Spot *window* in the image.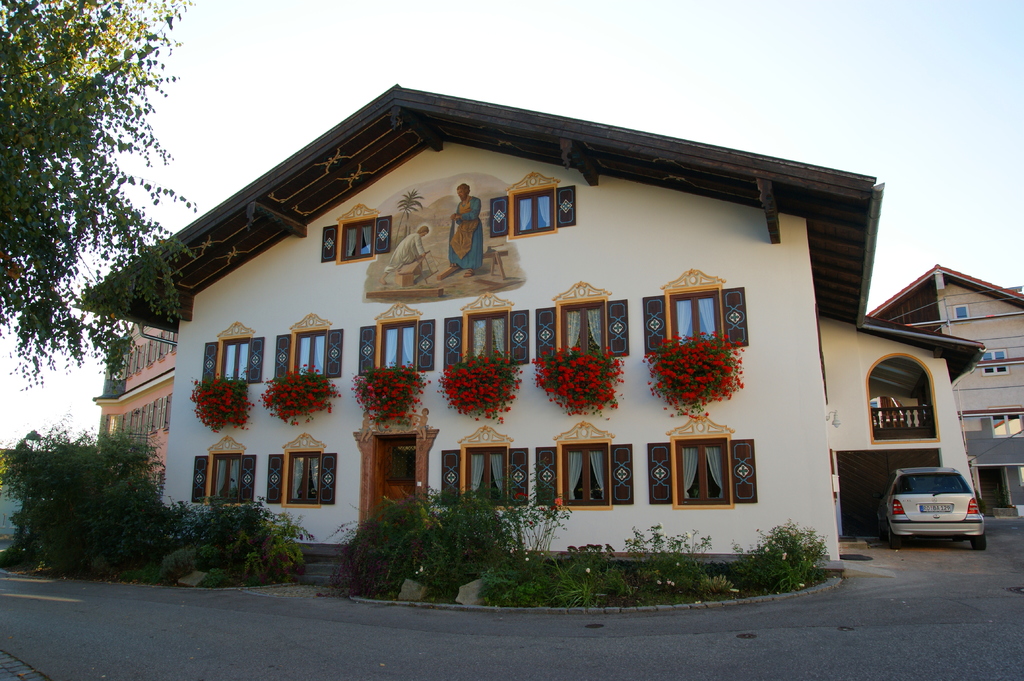
*window* found at x1=368, y1=323, x2=420, y2=373.
